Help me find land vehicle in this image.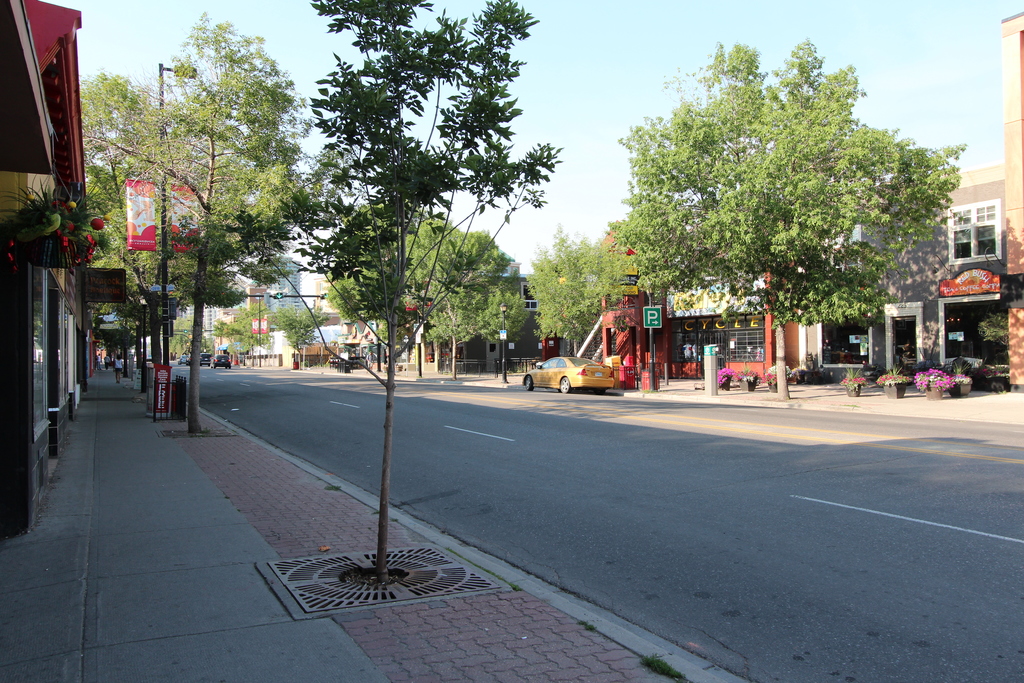
Found it: [200, 354, 209, 363].
